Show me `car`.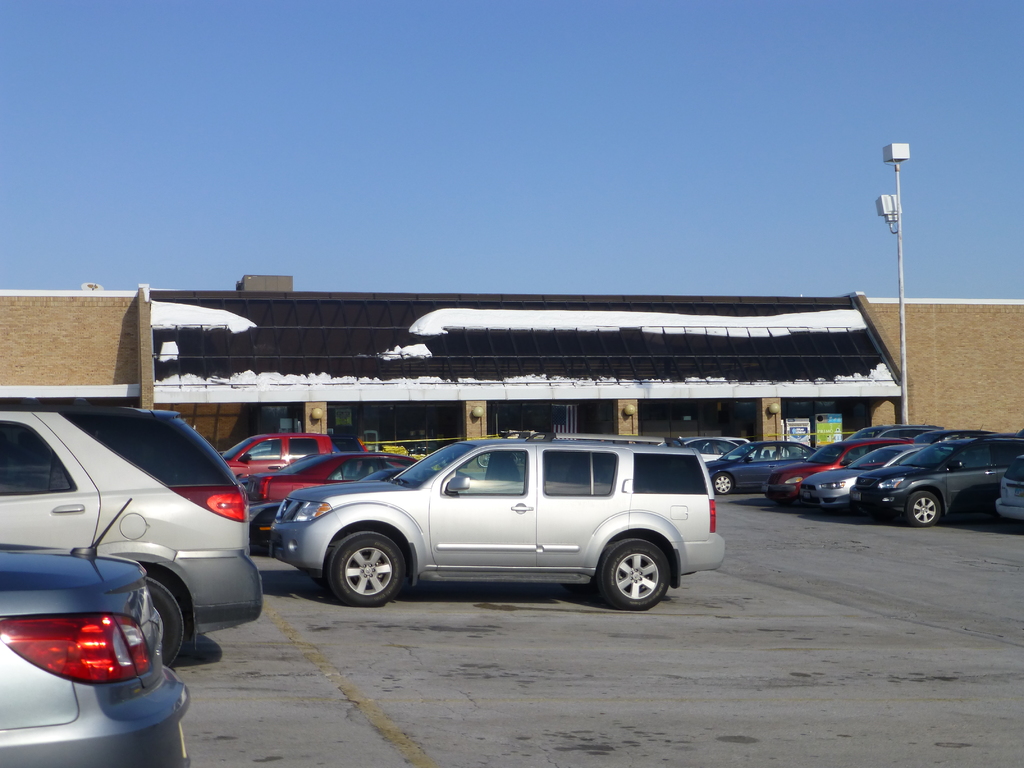
`car` is here: rect(243, 436, 748, 617).
